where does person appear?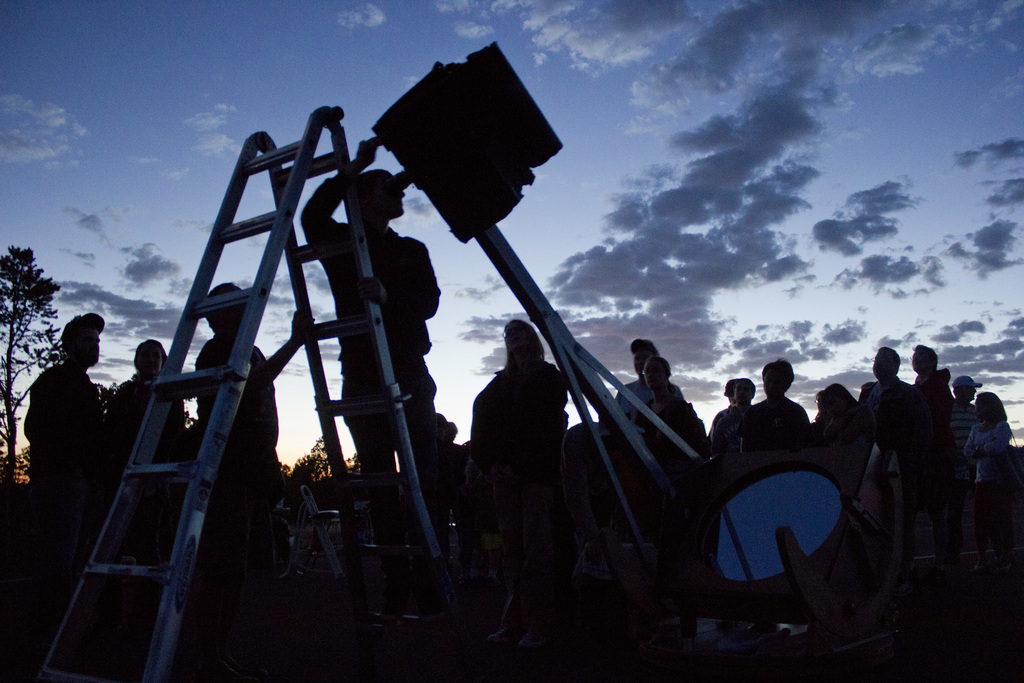
Appears at (182,276,296,549).
